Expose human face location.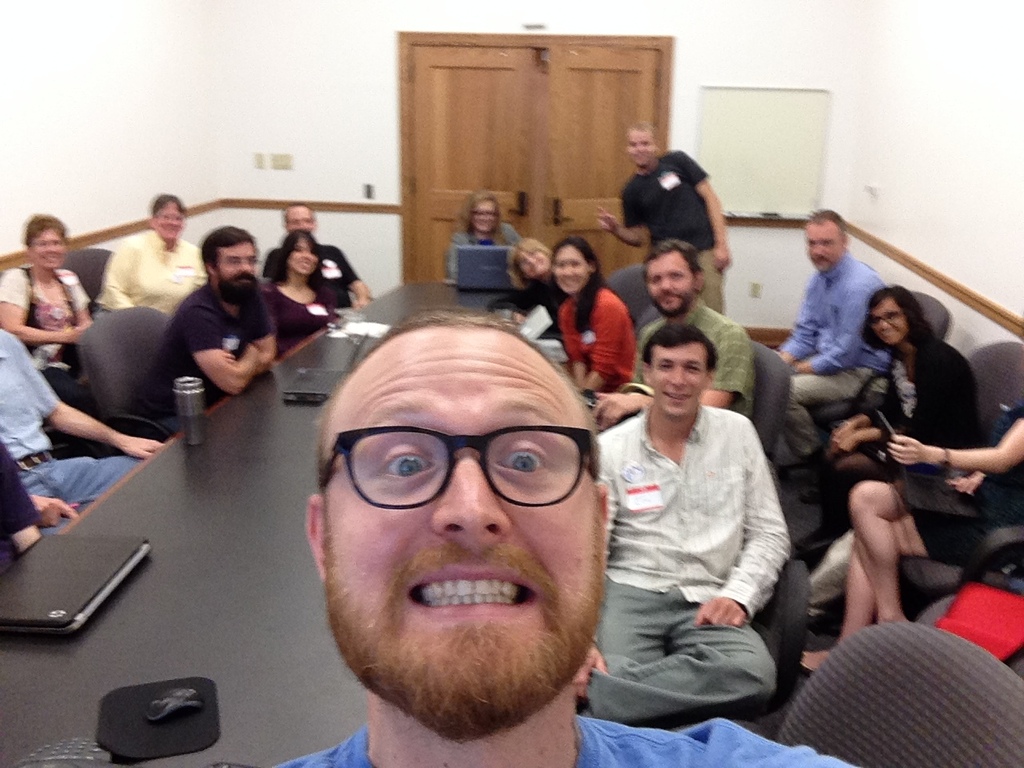
Exposed at bbox=(154, 204, 186, 238).
